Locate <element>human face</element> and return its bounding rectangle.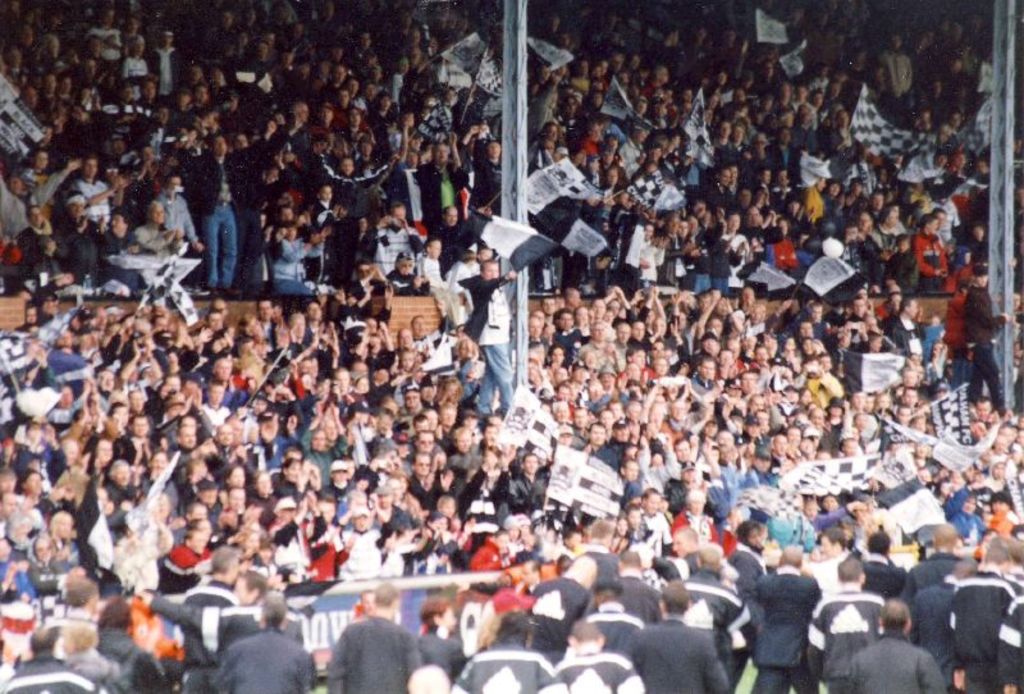
{"x1": 1010, "y1": 430, "x2": 1023, "y2": 446}.
